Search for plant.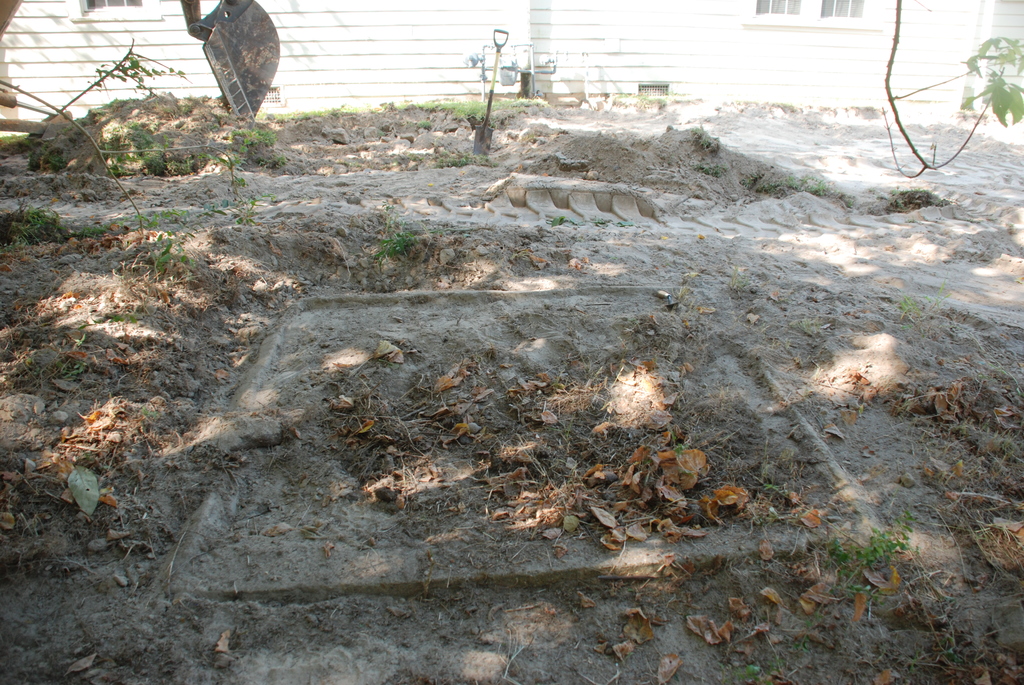
Found at locate(101, 310, 141, 326).
